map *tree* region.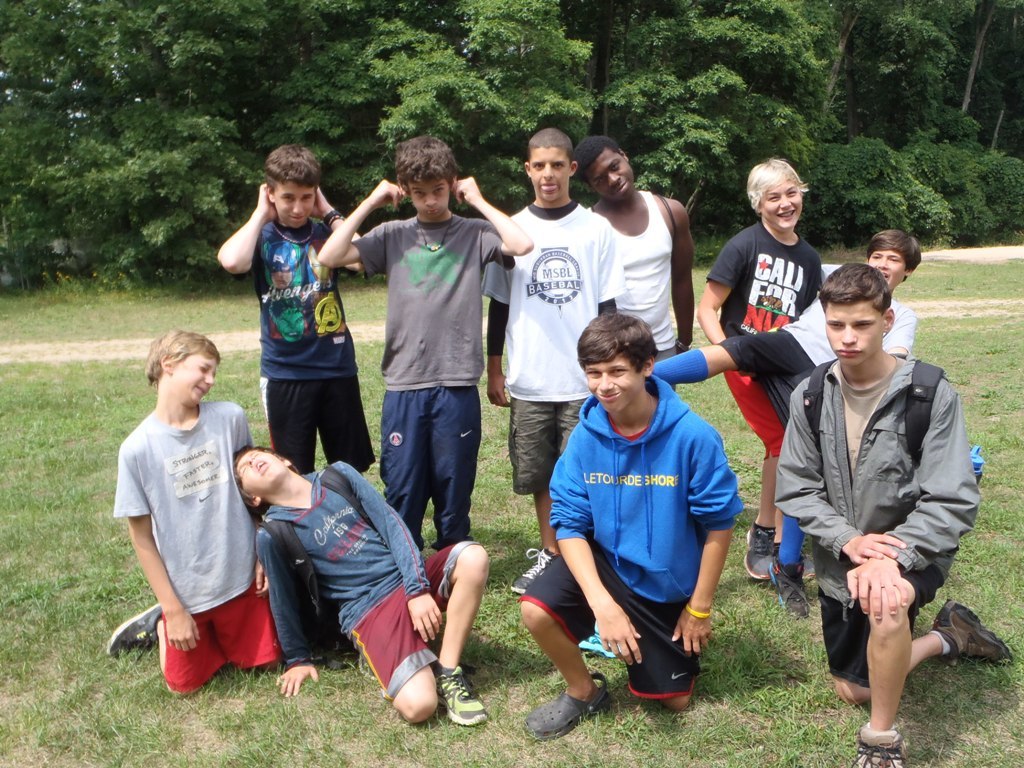
Mapped to 0 3 1023 264.
